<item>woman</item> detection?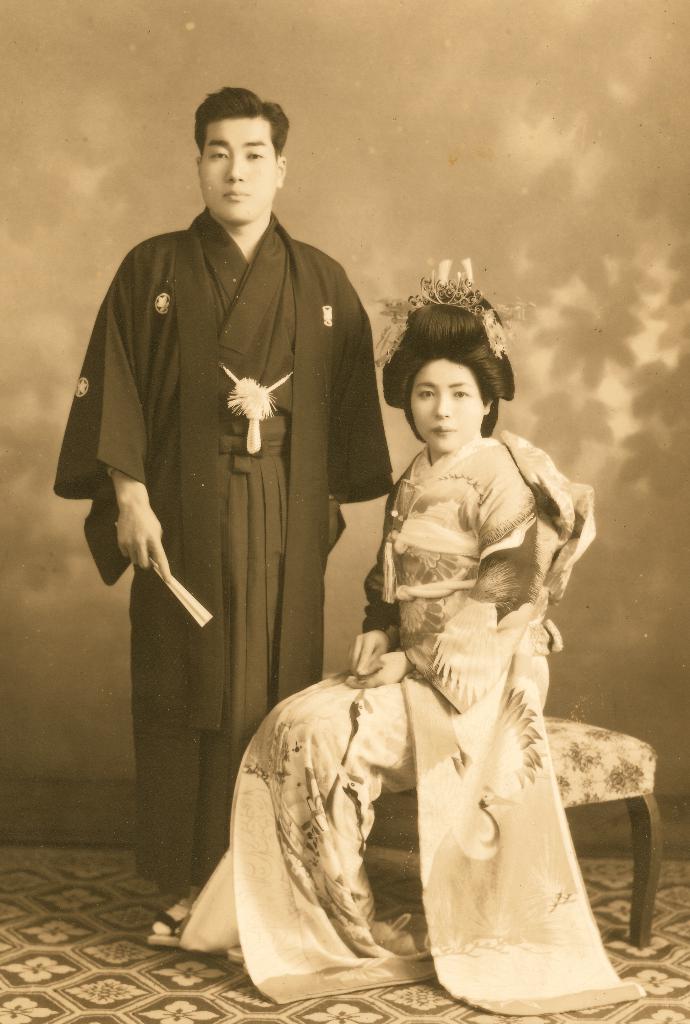
280:288:618:990
